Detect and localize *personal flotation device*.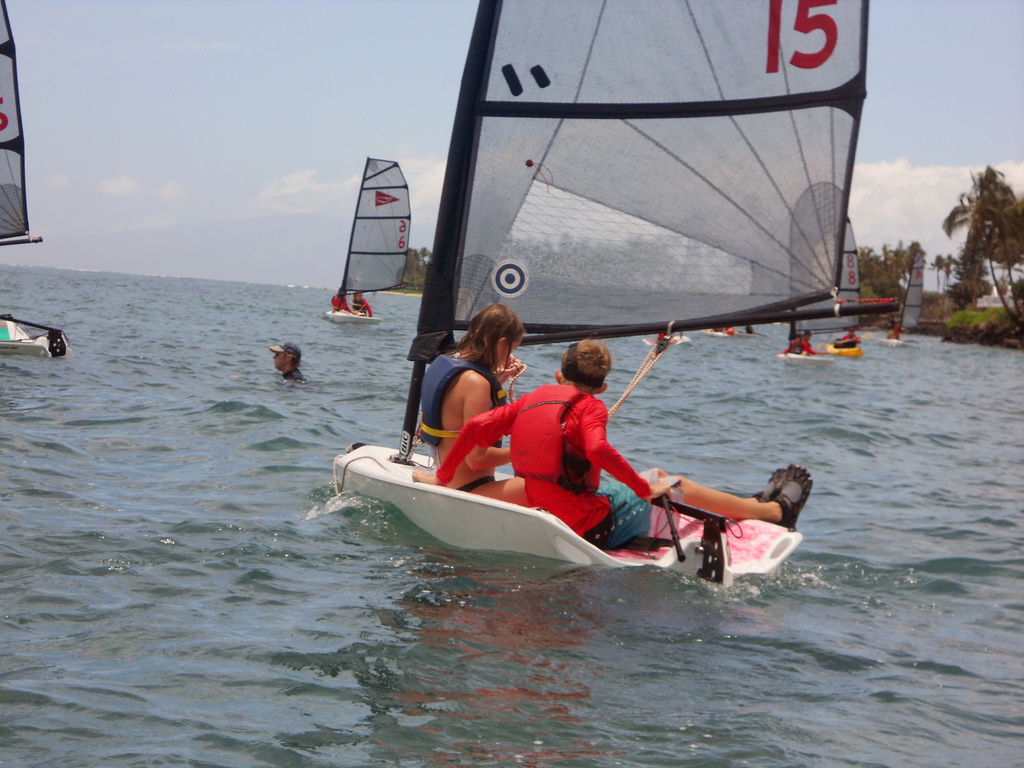
Localized at left=328, top=295, right=346, bottom=311.
